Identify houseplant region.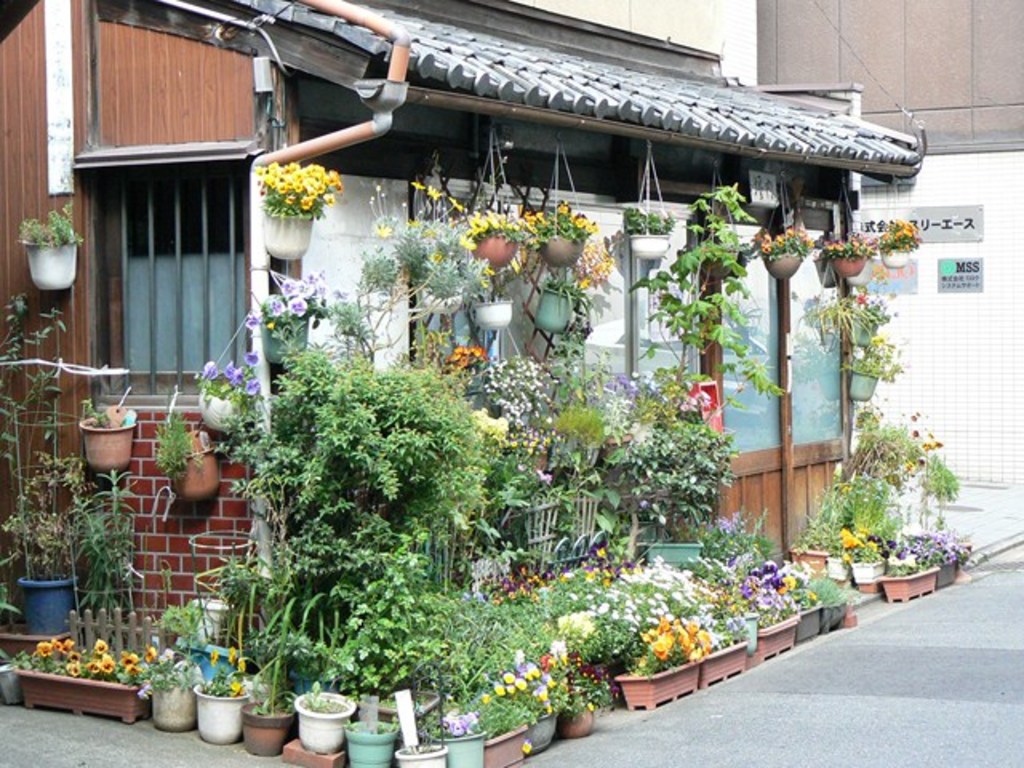
Region: 680, 181, 746, 286.
